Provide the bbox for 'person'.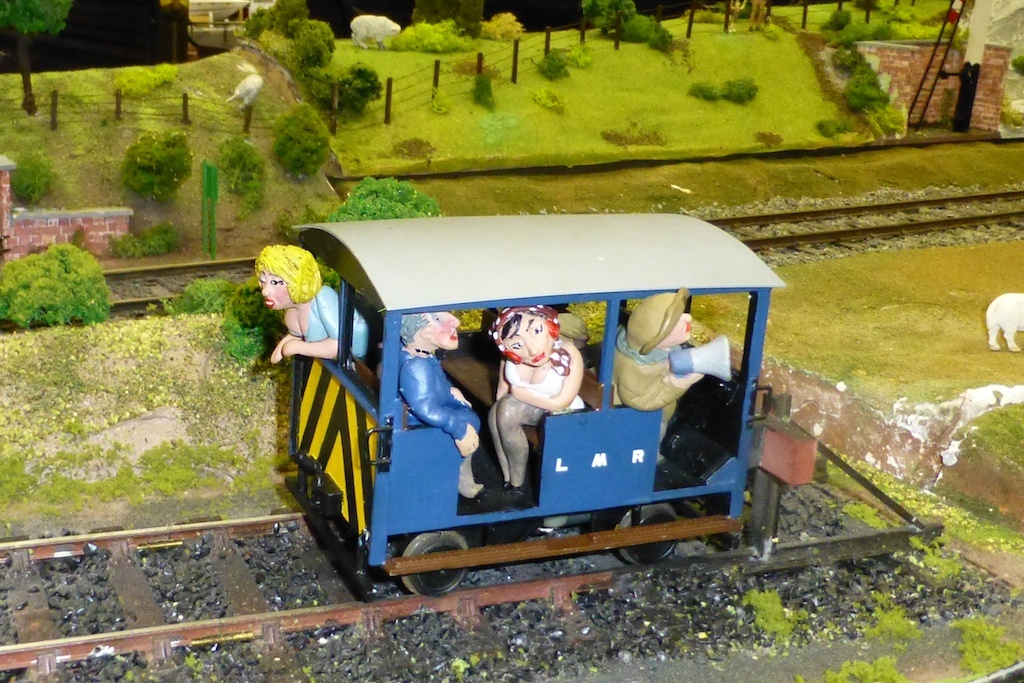
Rect(611, 288, 716, 467).
